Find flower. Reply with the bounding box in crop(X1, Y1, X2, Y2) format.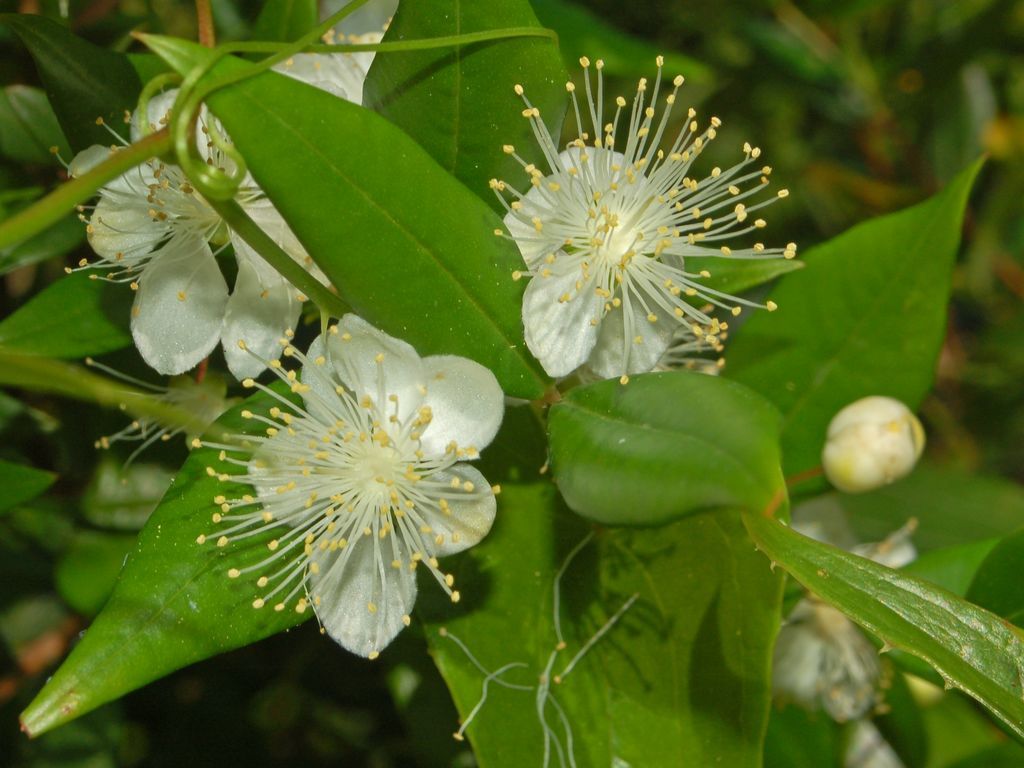
crop(486, 54, 805, 389).
